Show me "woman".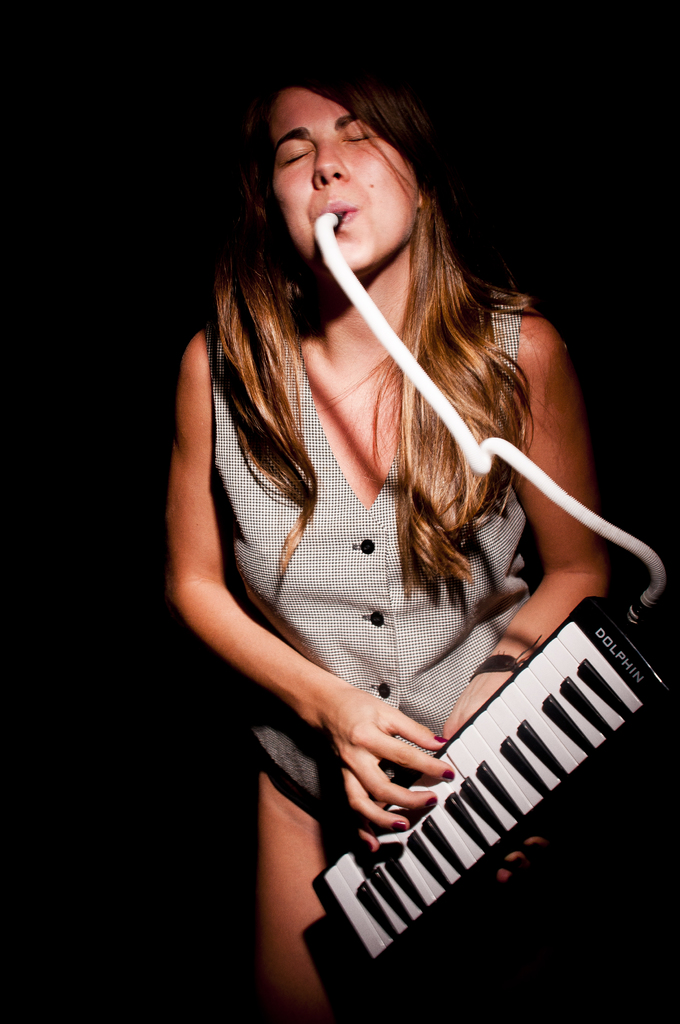
"woman" is here: locate(170, 33, 609, 1023).
